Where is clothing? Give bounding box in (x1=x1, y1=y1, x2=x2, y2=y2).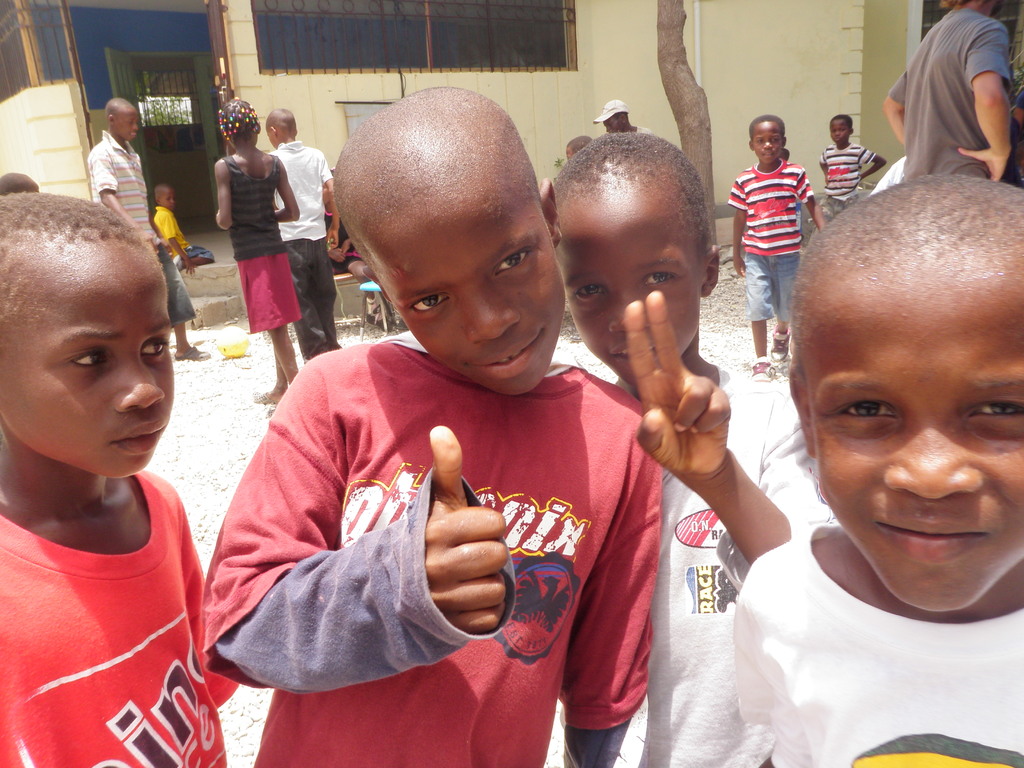
(x1=726, y1=156, x2=813, y2=307).
